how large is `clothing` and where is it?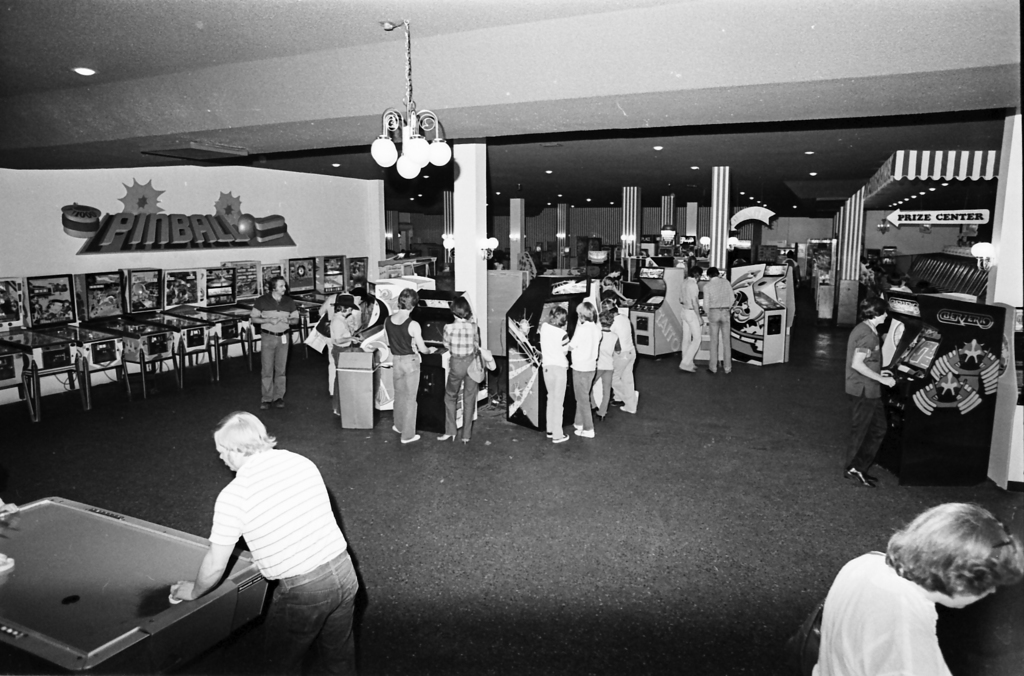
Bounding box: detection(317, 291, 346, 390).
